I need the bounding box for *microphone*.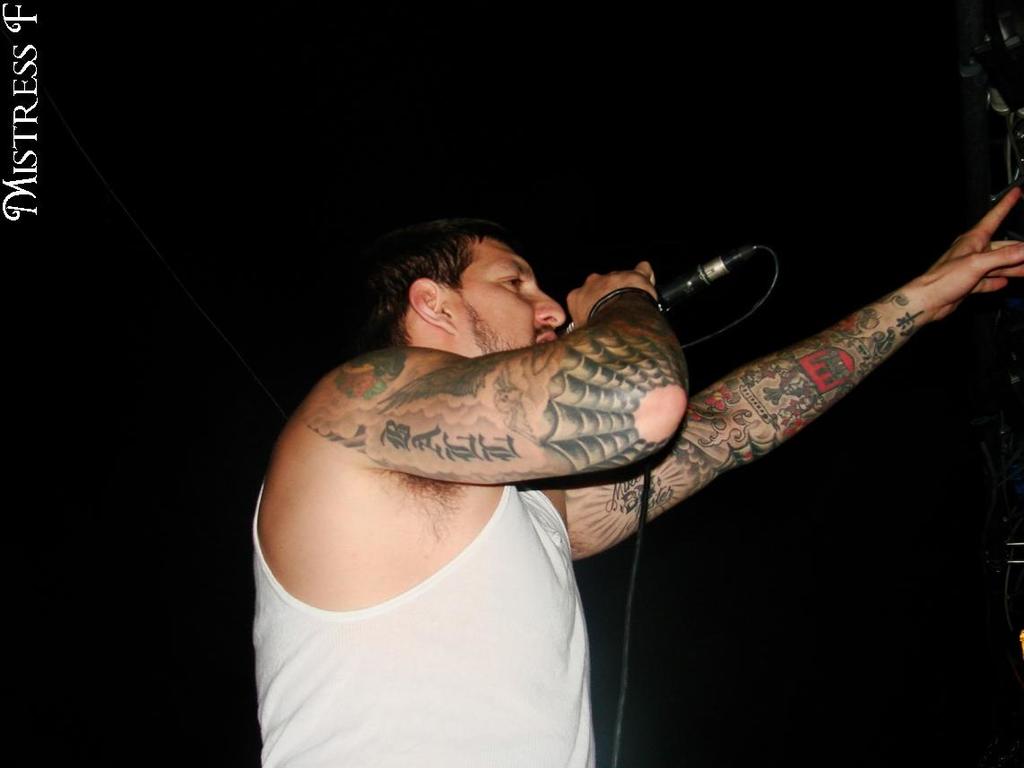
Here it is: BBox(566, 267, 698, 338).
